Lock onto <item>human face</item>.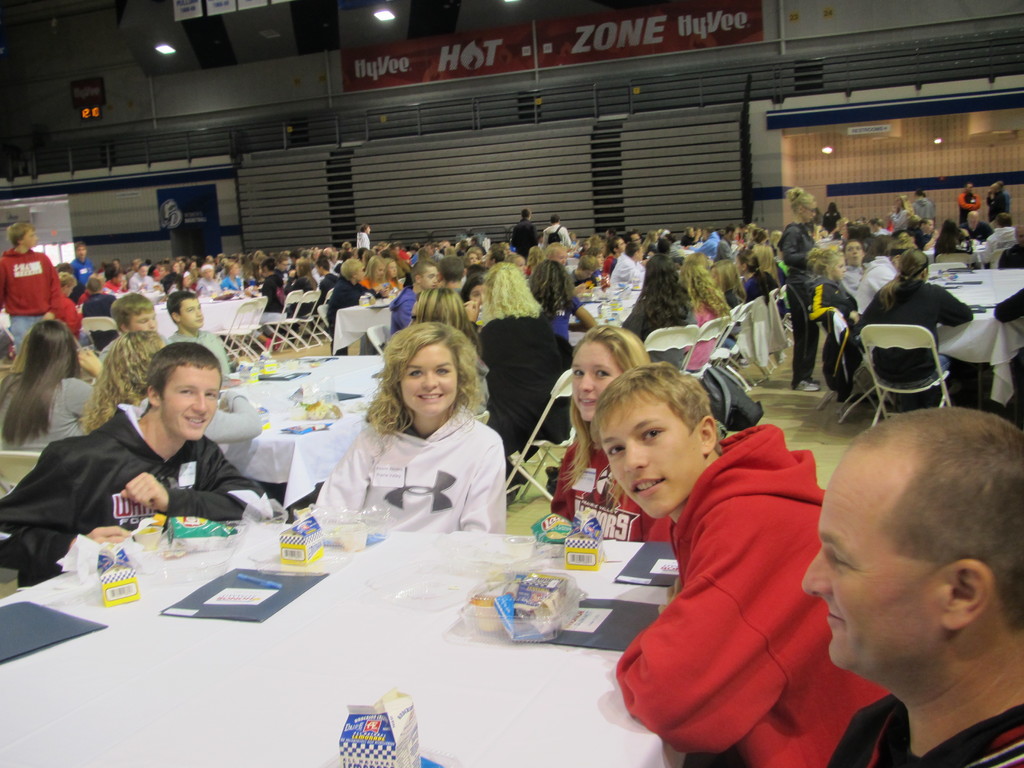
Locked: bbox(156, 366, 222, 438).
